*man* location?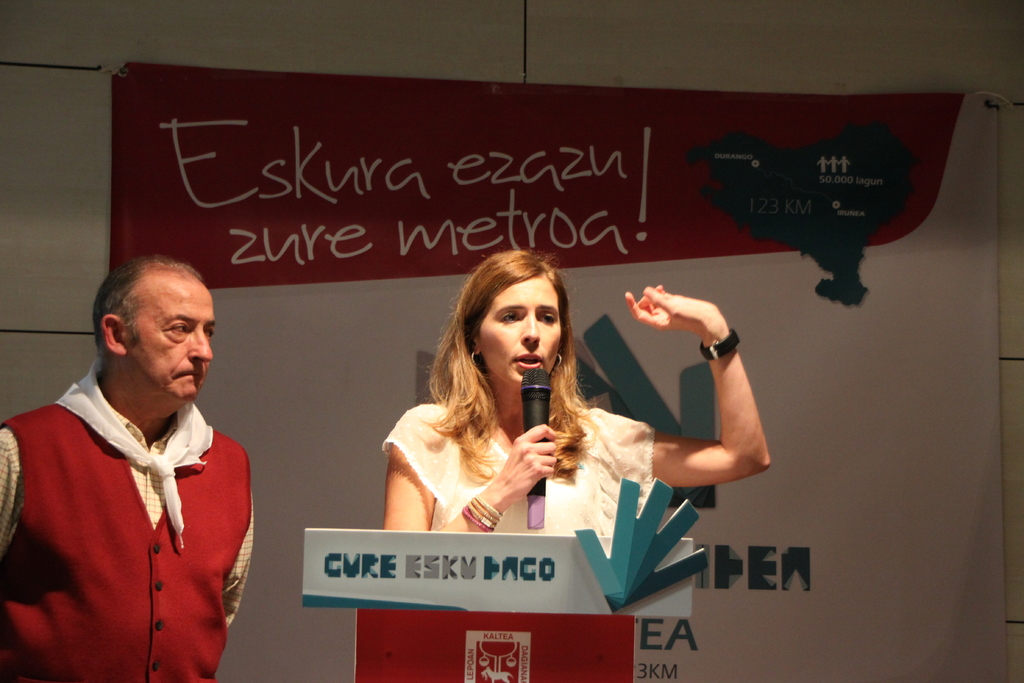
BBox(0, 250, 264, 682)
